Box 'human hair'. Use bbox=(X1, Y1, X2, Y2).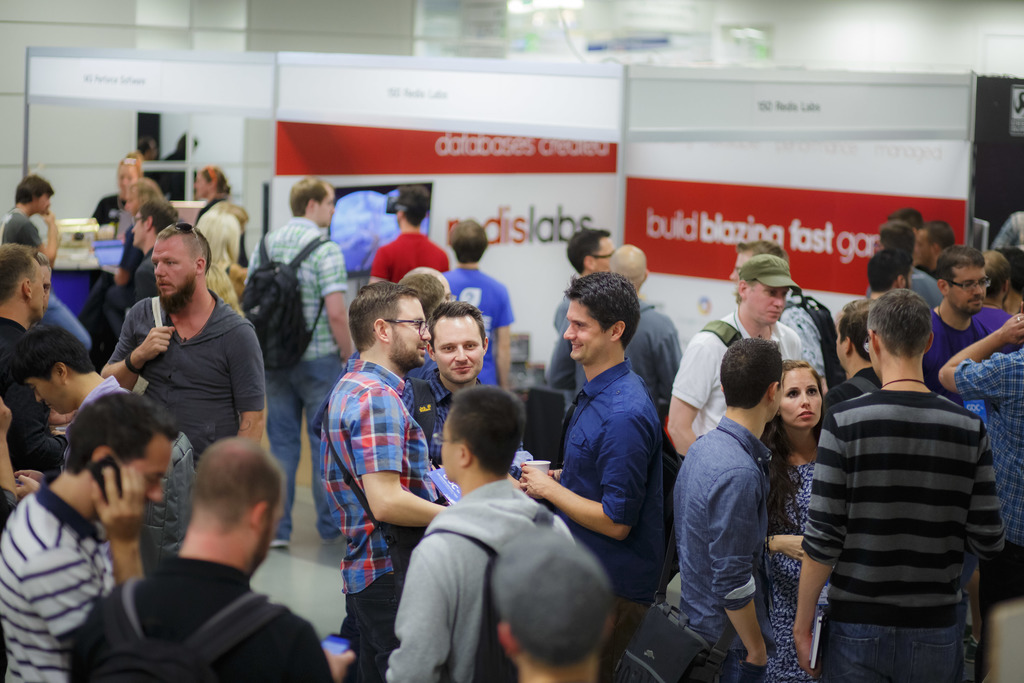
bbox=(348, 279, 414, 352).
